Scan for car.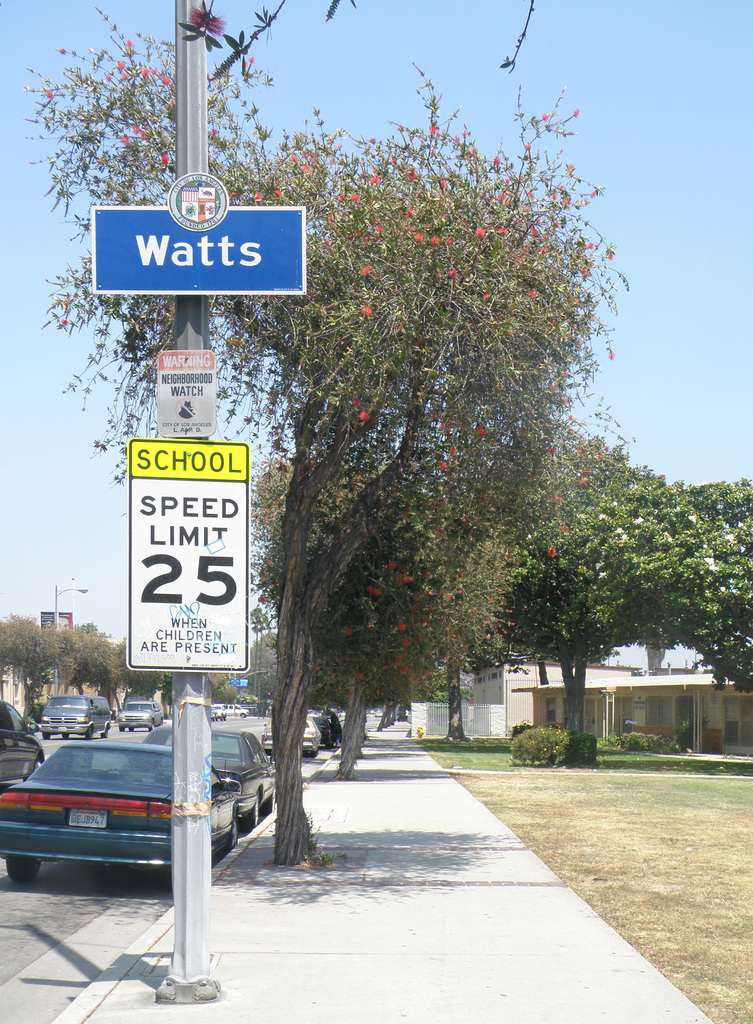
Scan result: 261/715/322/755.
